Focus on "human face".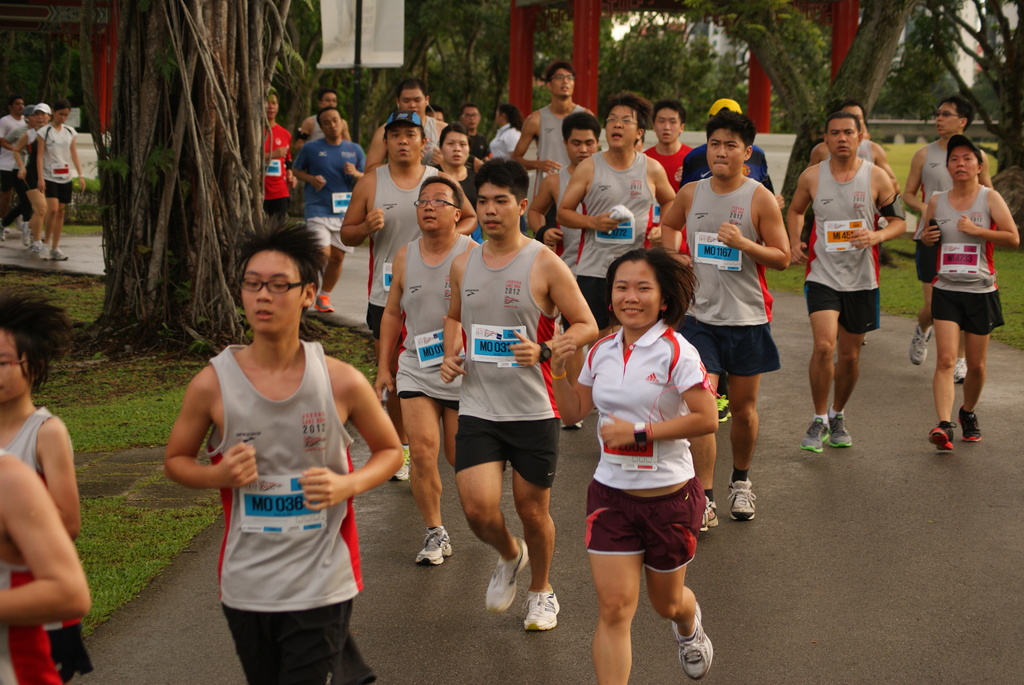
Focused at {"x1": 568, "y1": 127, "x2": 598, "y2": 168}.
